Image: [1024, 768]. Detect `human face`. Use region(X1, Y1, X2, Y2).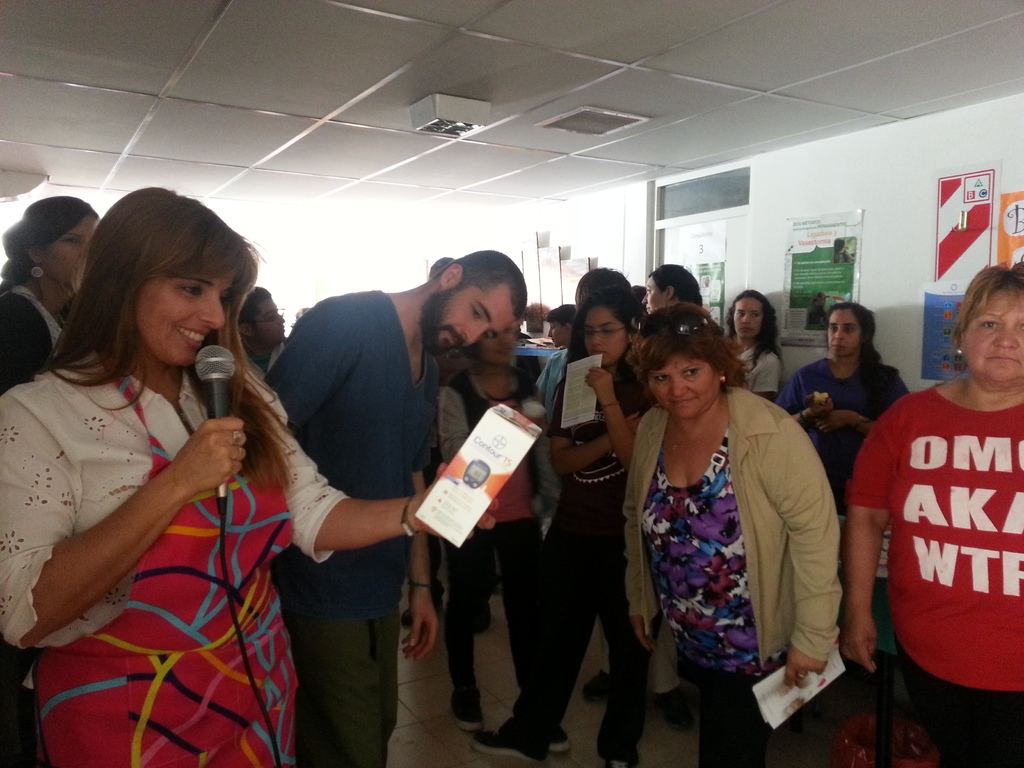
region(584, 311, 623, 369).
